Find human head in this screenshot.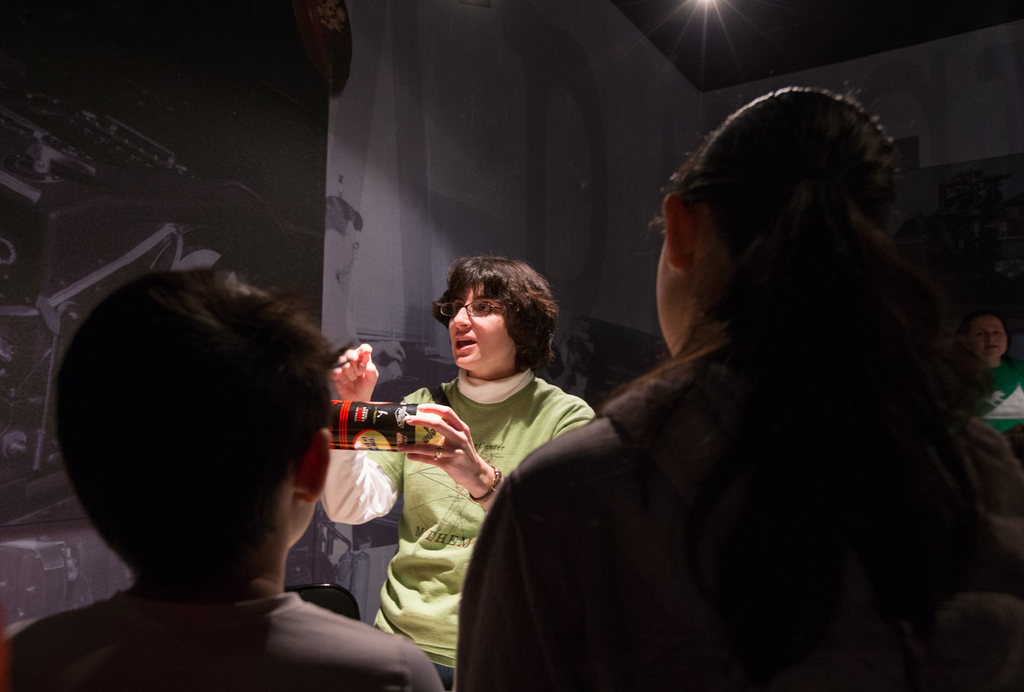
The bounding box for human head is l=655, t=85, r=900, b=355.
